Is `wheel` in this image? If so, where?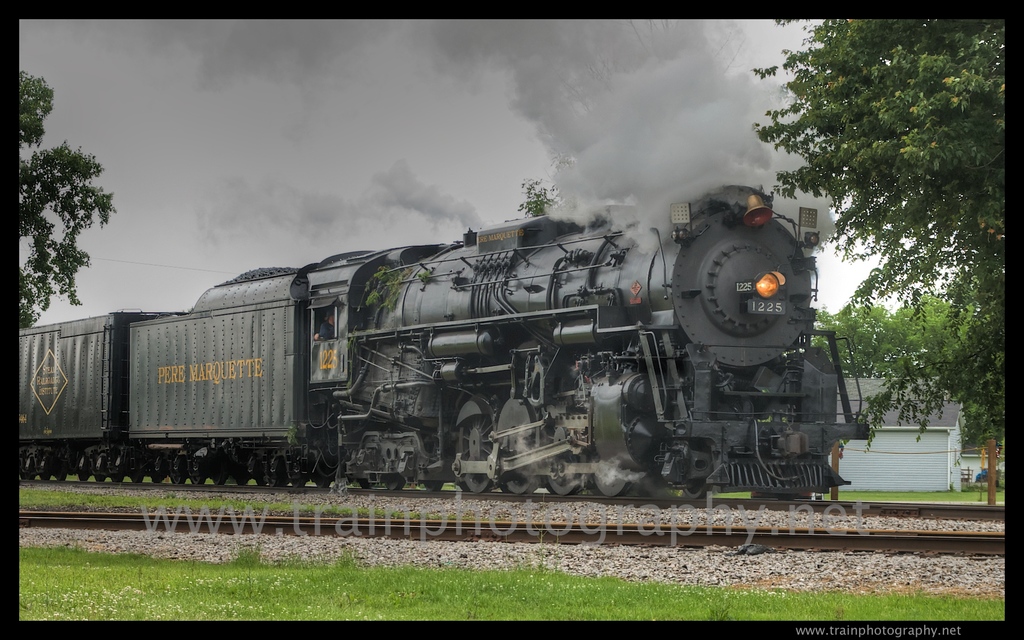
Yes, at bbox=[460, 470, 488, 495].
